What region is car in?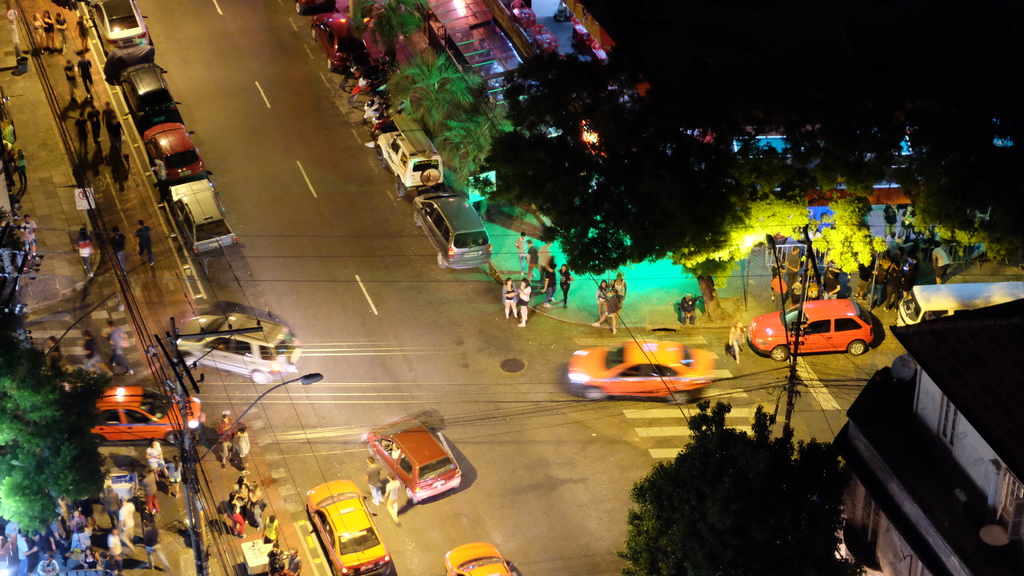
pyautogui.locateOnScreen(740, 294, 875, 360).
